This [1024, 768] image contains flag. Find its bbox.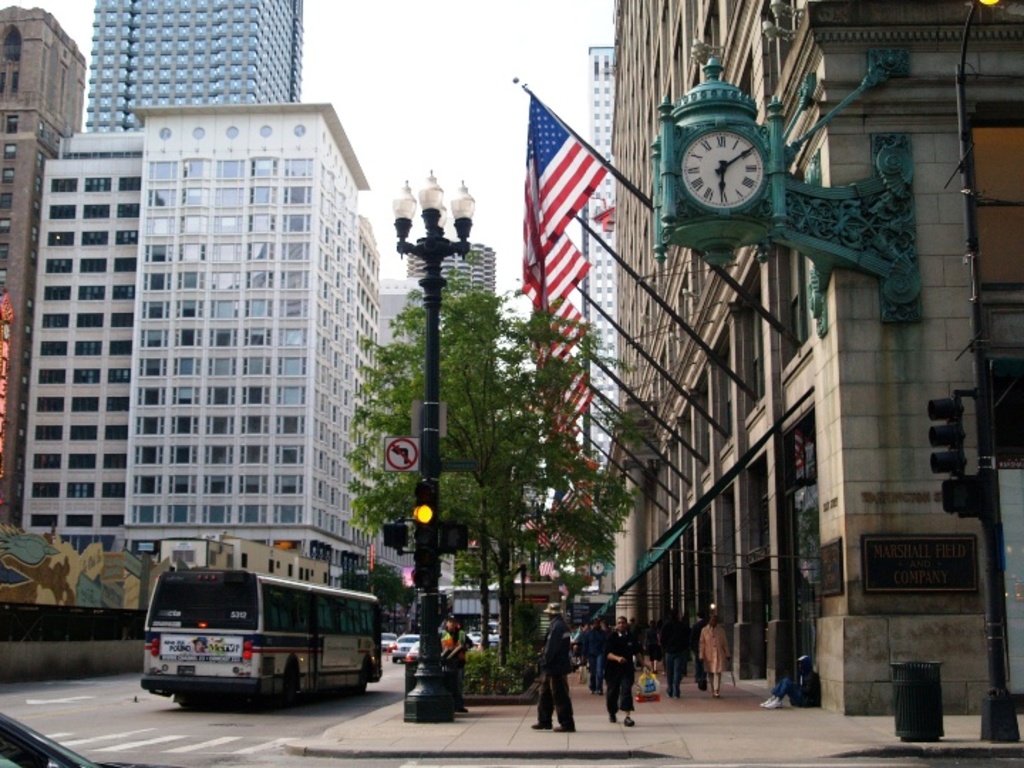
left=525, top=513, right=563, bottom=549.
